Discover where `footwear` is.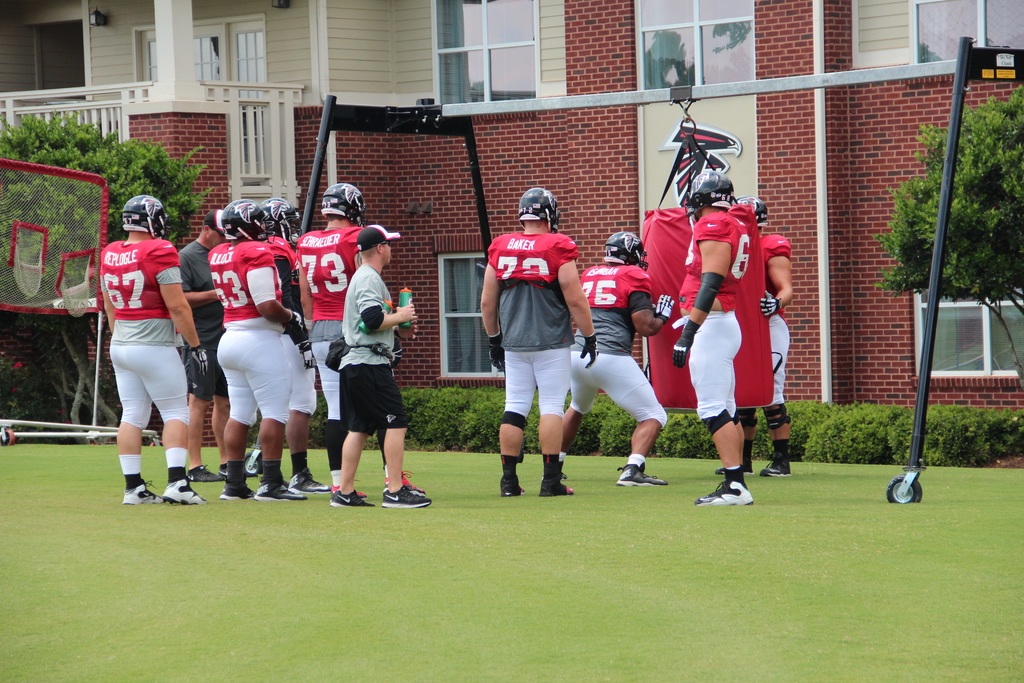
Discovered at region(761, 454, 794, 476).
